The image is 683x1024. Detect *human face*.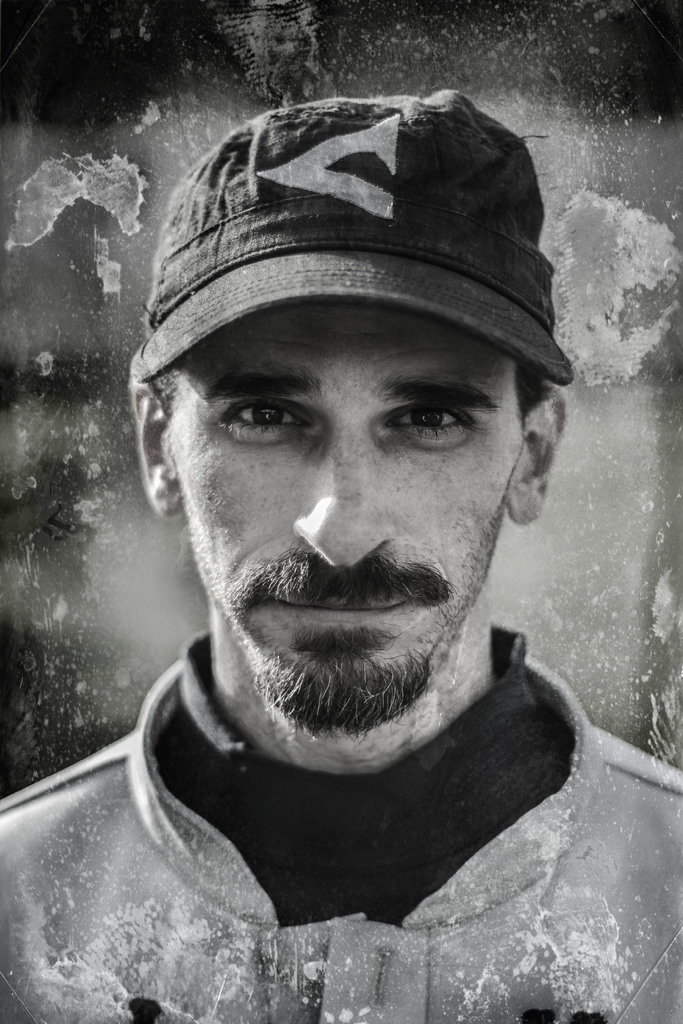
Detection: (171, 301, 527, 723).
